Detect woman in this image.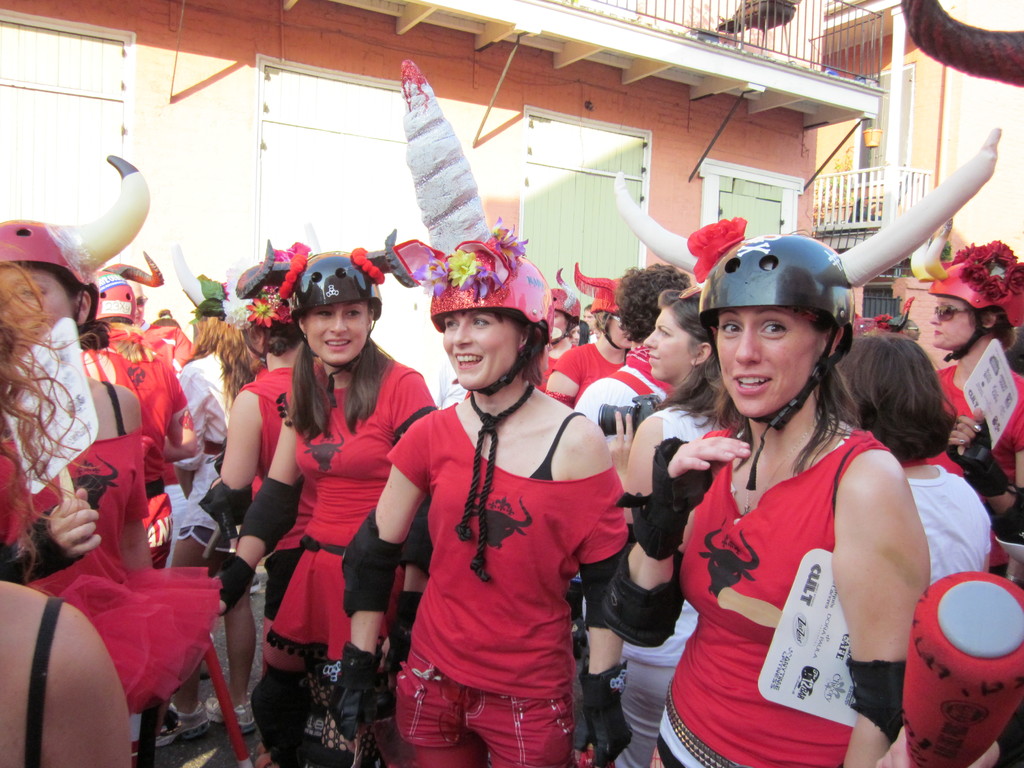
Detection: box=[81, 248, 198, 573].
